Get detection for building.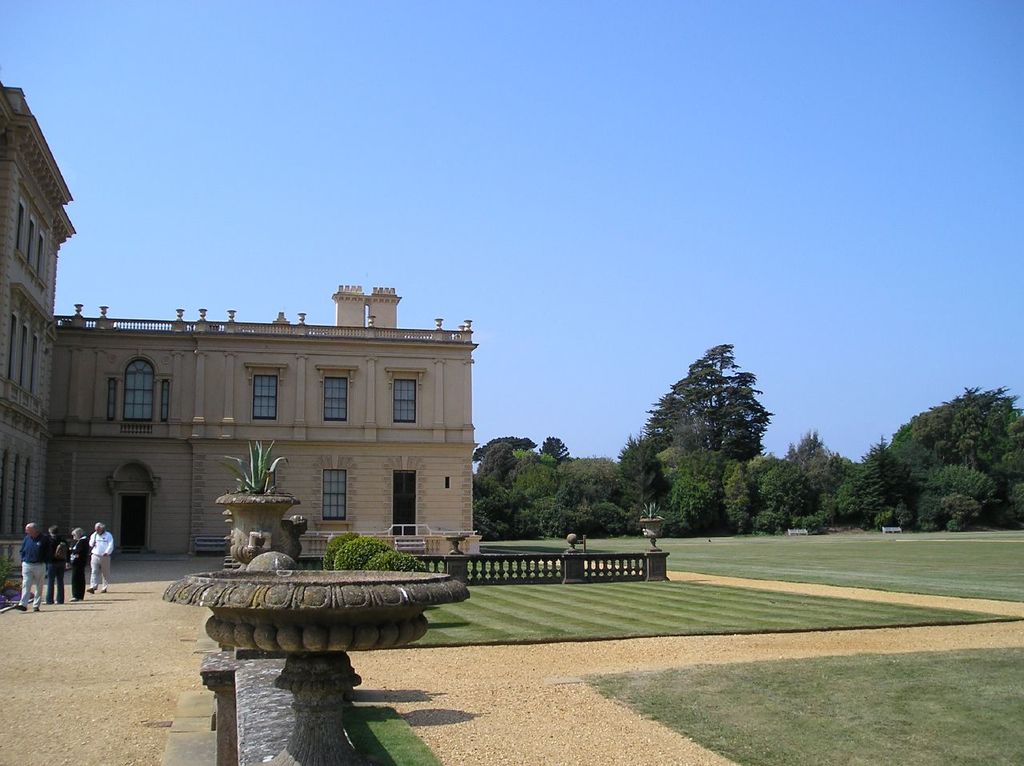
Detection: left=0, top=78, right=479, bottom=568.
